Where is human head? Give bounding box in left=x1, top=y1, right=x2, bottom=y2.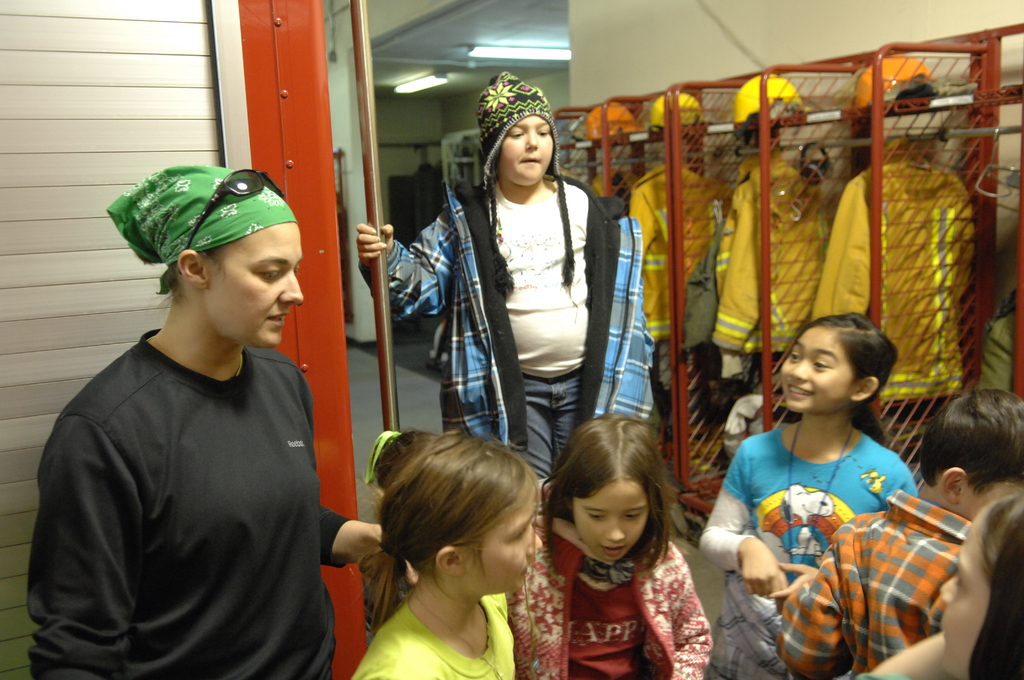
left=181, top=188, right=301, bottom=349.
